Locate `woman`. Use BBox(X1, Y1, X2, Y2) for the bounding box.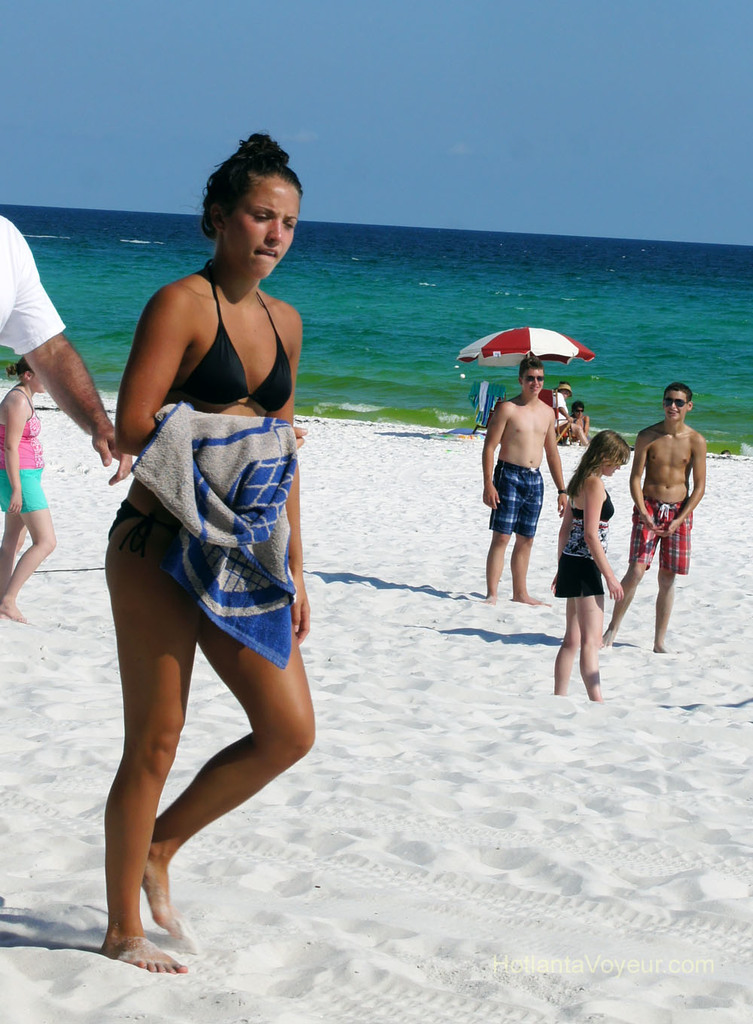
BBox(81, 174, 336, 912).
